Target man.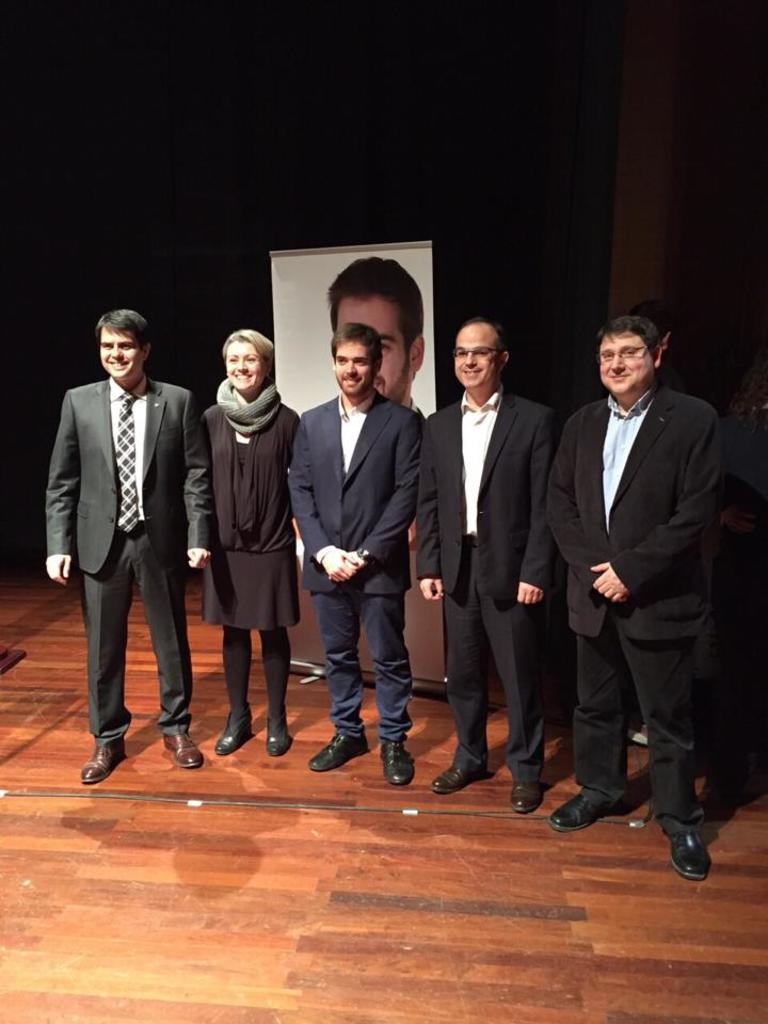
Target region: <bbox>48, 306, 218, 780</bbox>.
